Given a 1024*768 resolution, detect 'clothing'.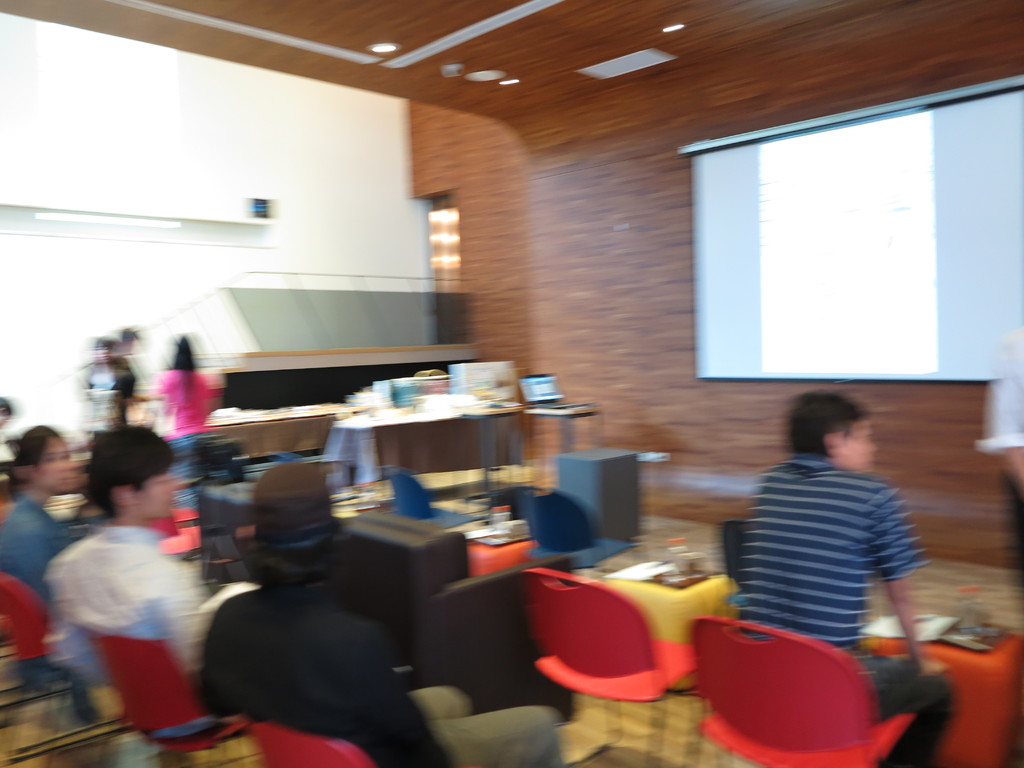
Rect(164, 372, 204, 502).
